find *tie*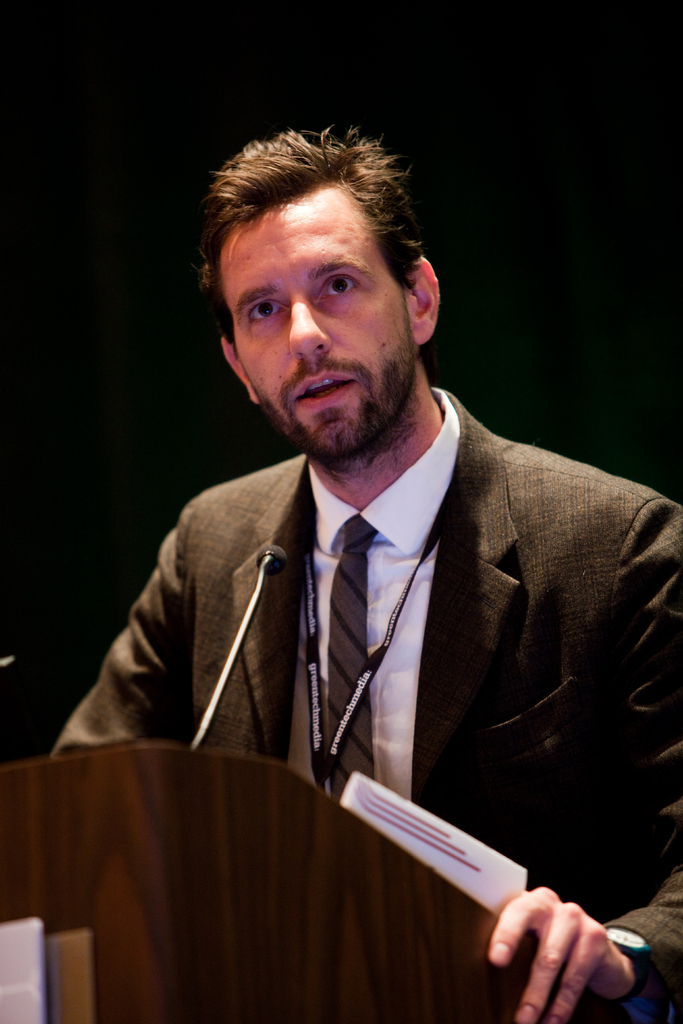
crop(326, 515, 375, 795)
